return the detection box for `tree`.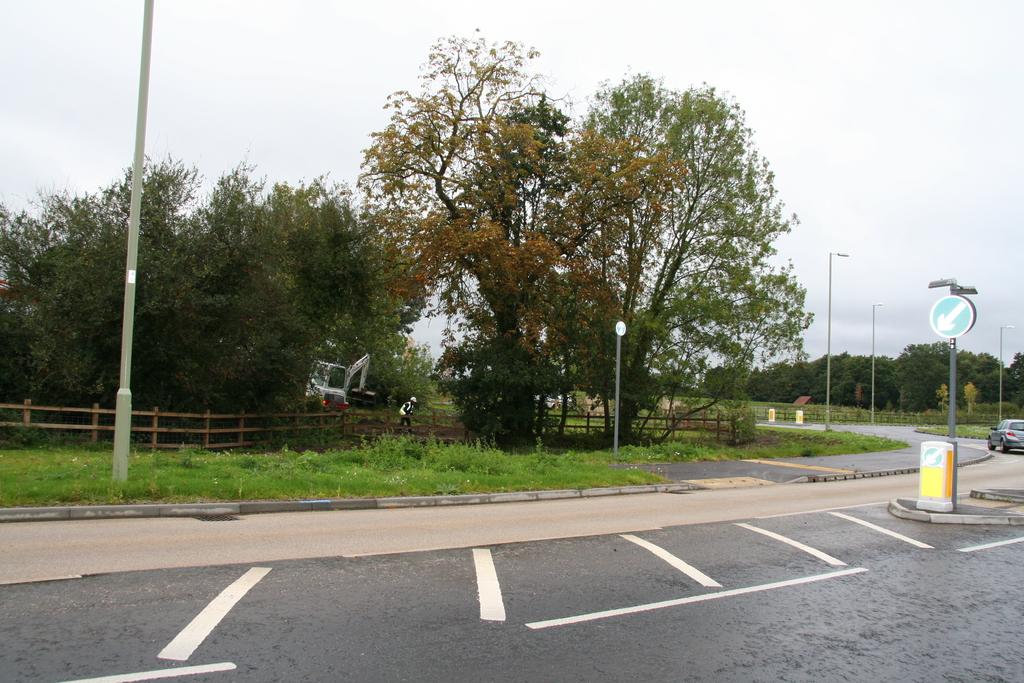
530/273/619/436.
